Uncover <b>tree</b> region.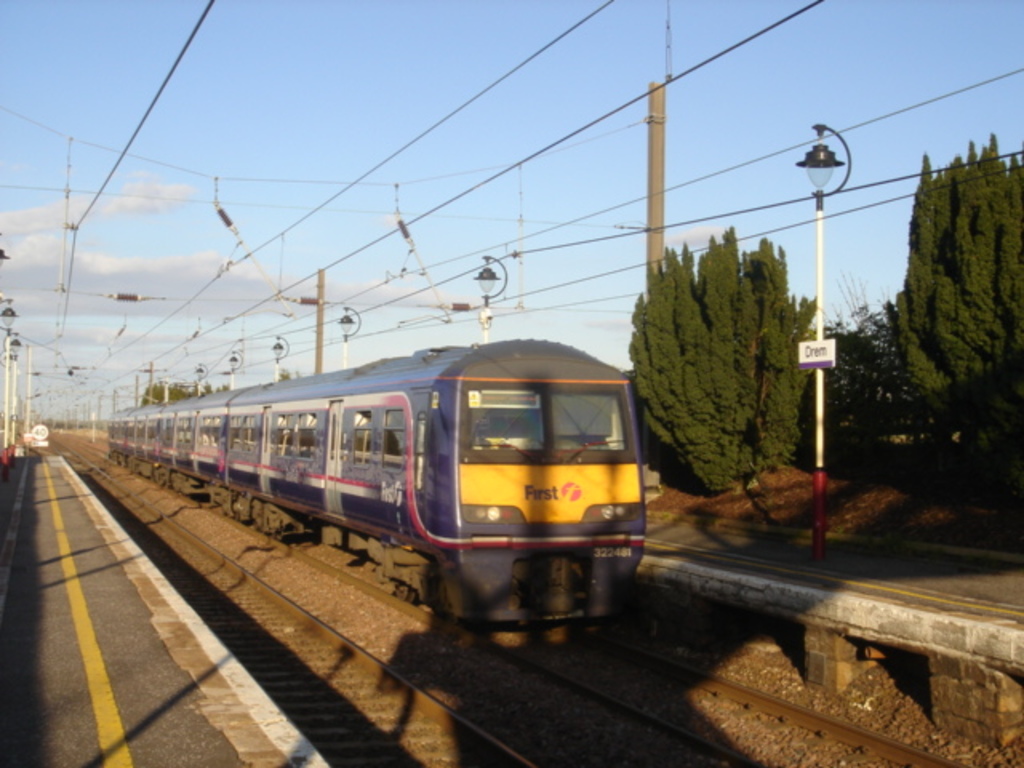
Uncovered: x1=878 y1=146 x2=1022 y2=419.
